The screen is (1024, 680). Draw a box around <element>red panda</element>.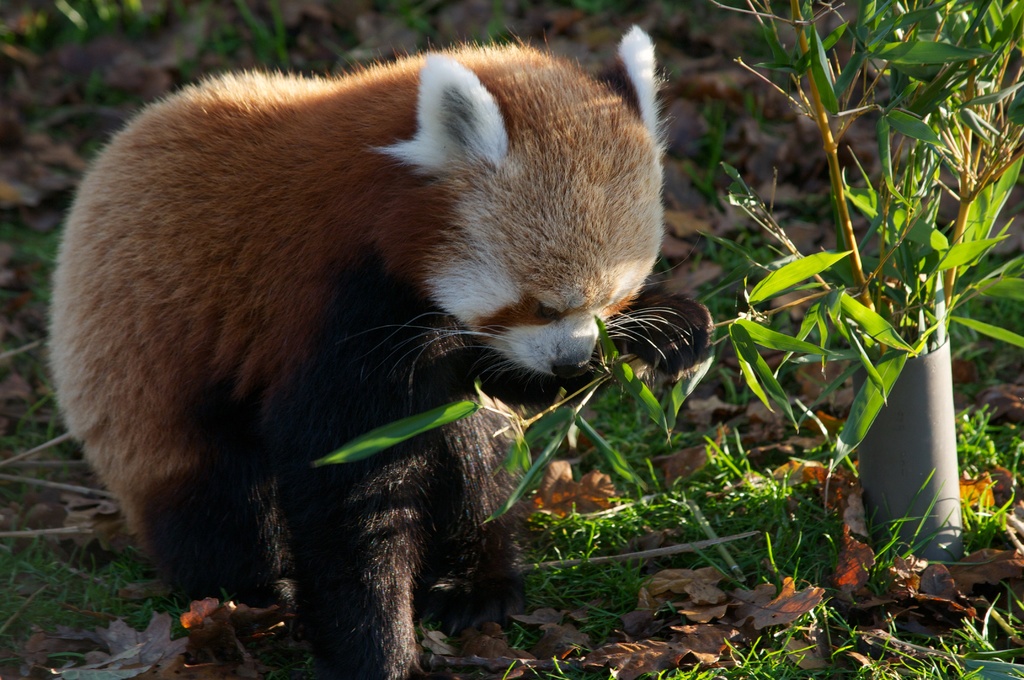
detection(47, 24, 671, 679).
